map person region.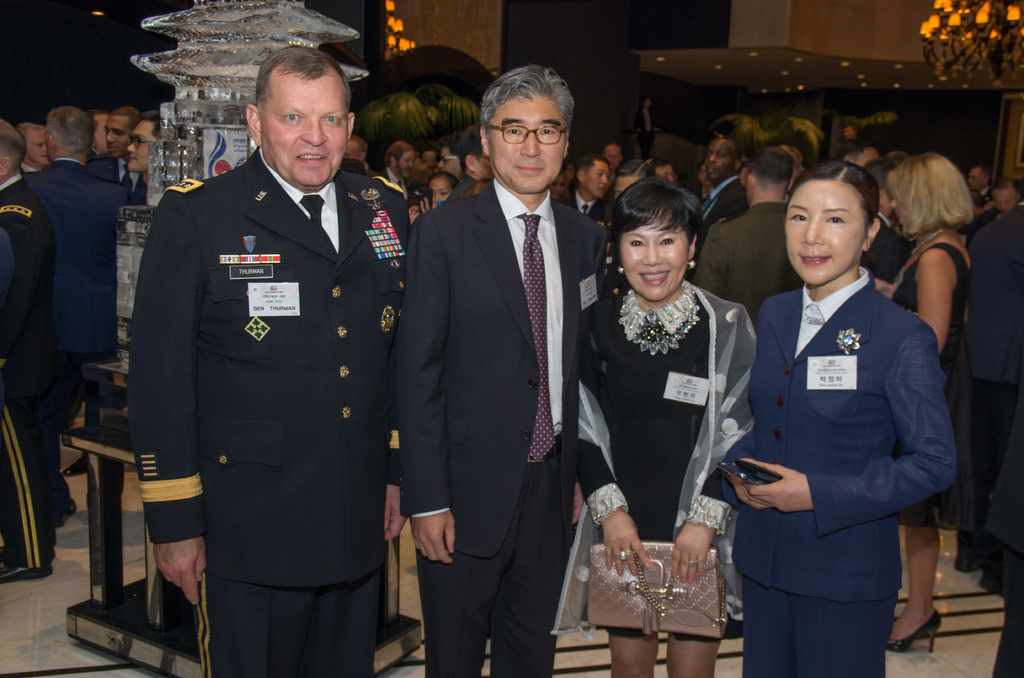
Mapped to {"left": 394, "top": 56, "right": 604, "bottom": 677}.
